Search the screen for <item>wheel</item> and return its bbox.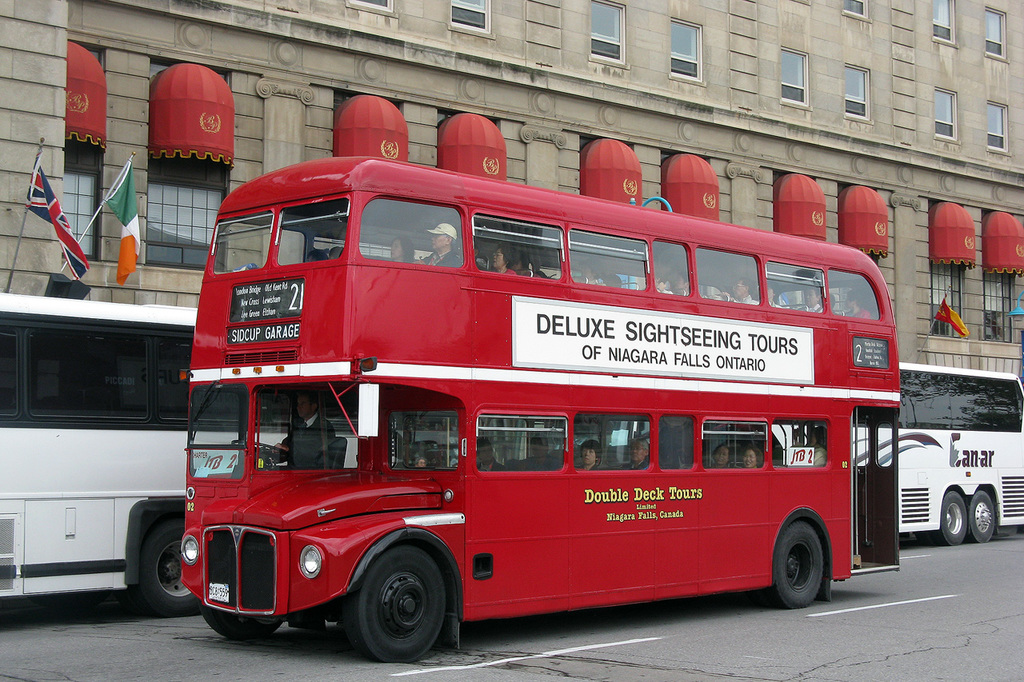
Found: (x1=201, y1=607, x2=279, y2=640).
